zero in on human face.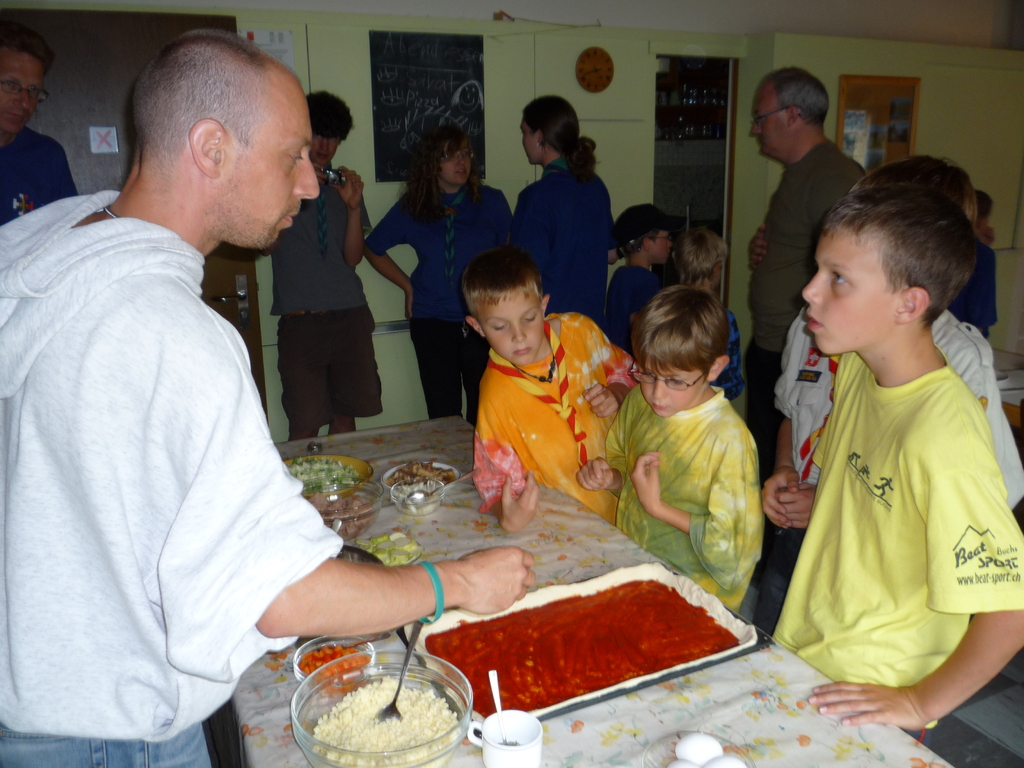
Zeroed in: 748 99 783 154.
